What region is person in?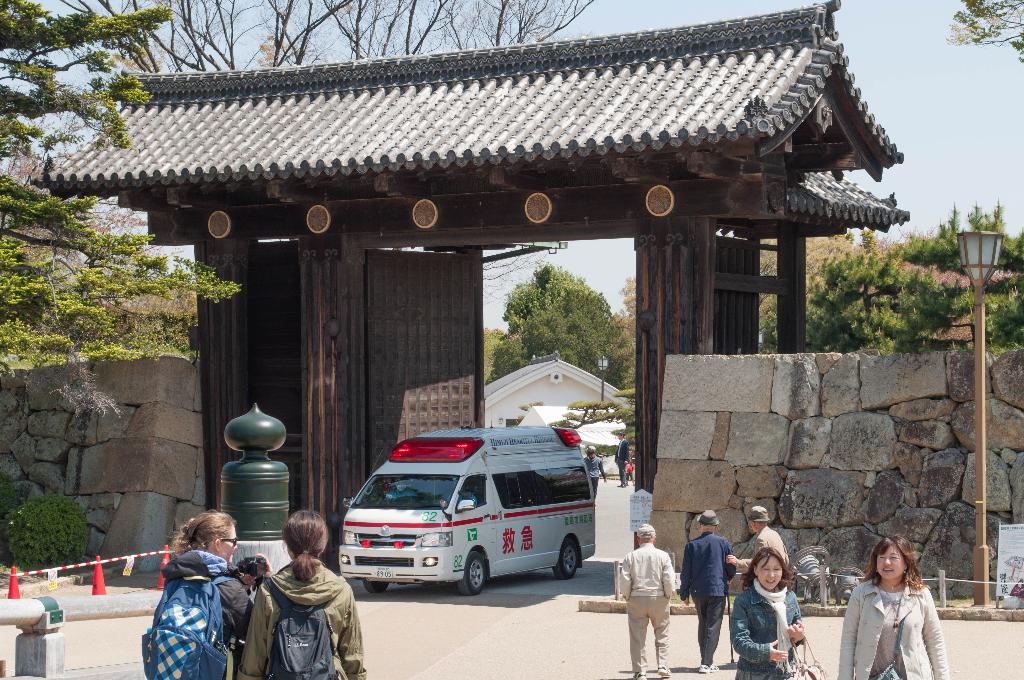
crop(719, 537, 809, 679).
